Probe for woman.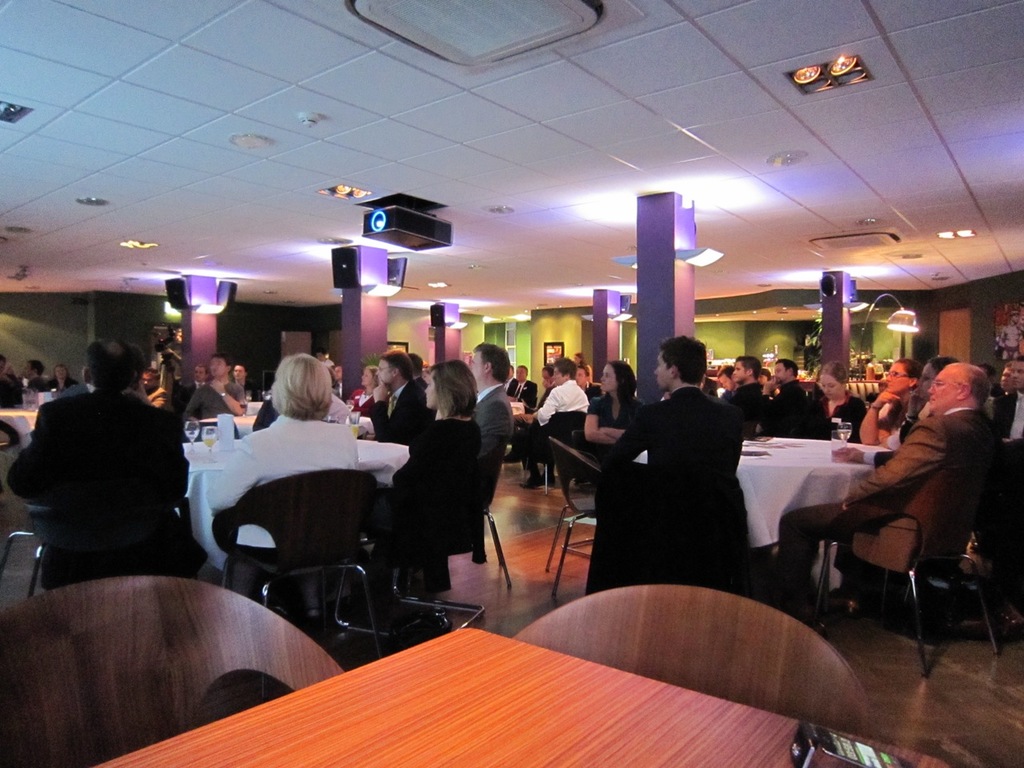
Probe result: 571:346:591:386.
